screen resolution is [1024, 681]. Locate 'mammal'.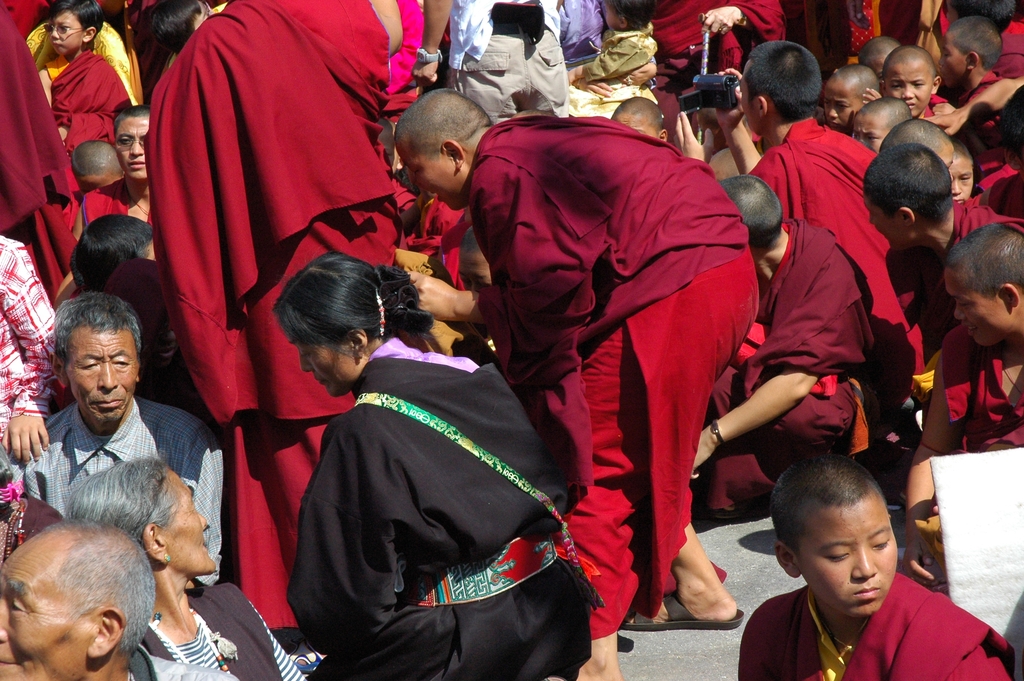
rect(8, 286, 209, 616).
